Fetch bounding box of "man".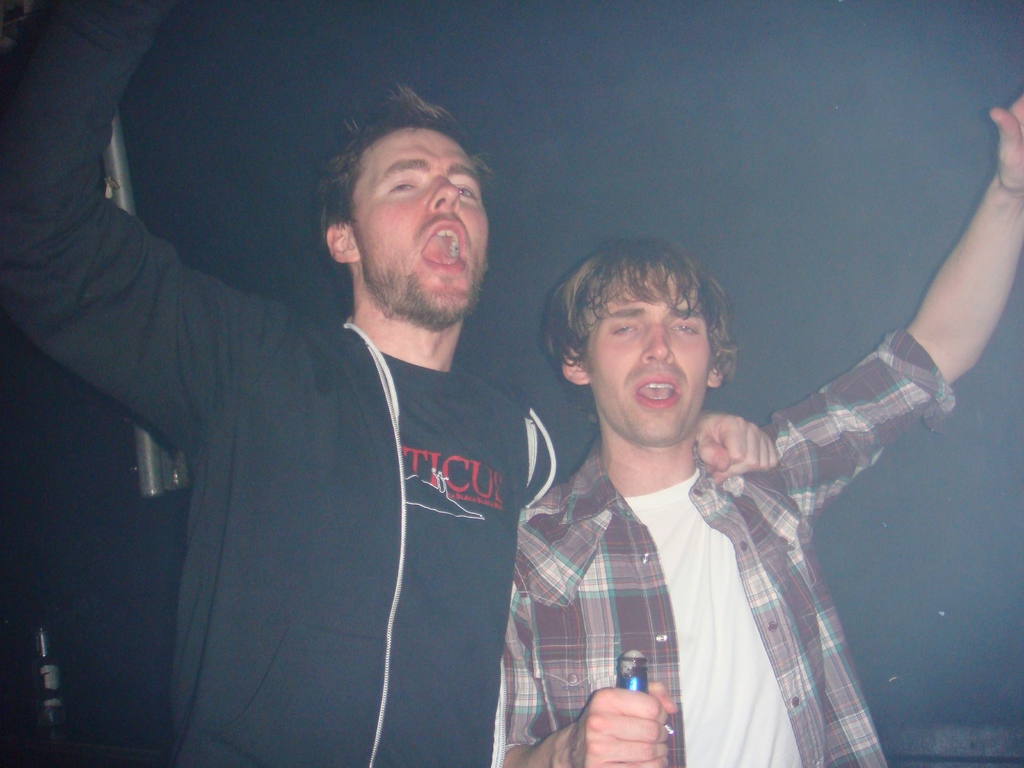
Bbox: crop(490, 83, 1023, 767).
